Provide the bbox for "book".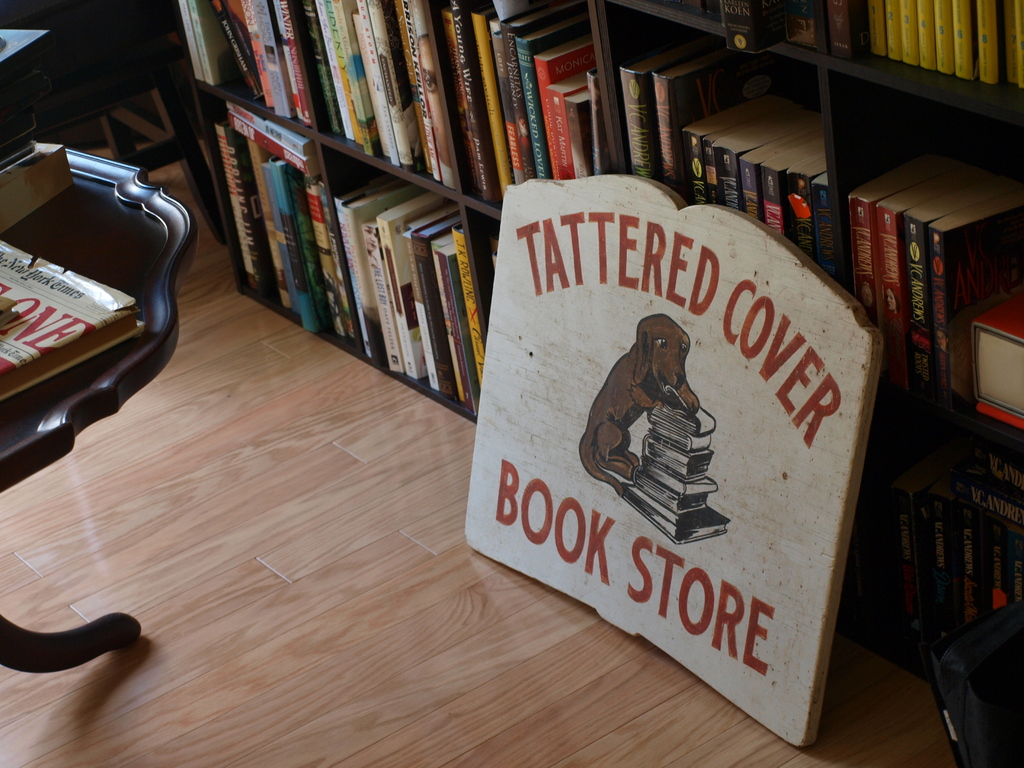
<box>719,0,784,53</box>.
